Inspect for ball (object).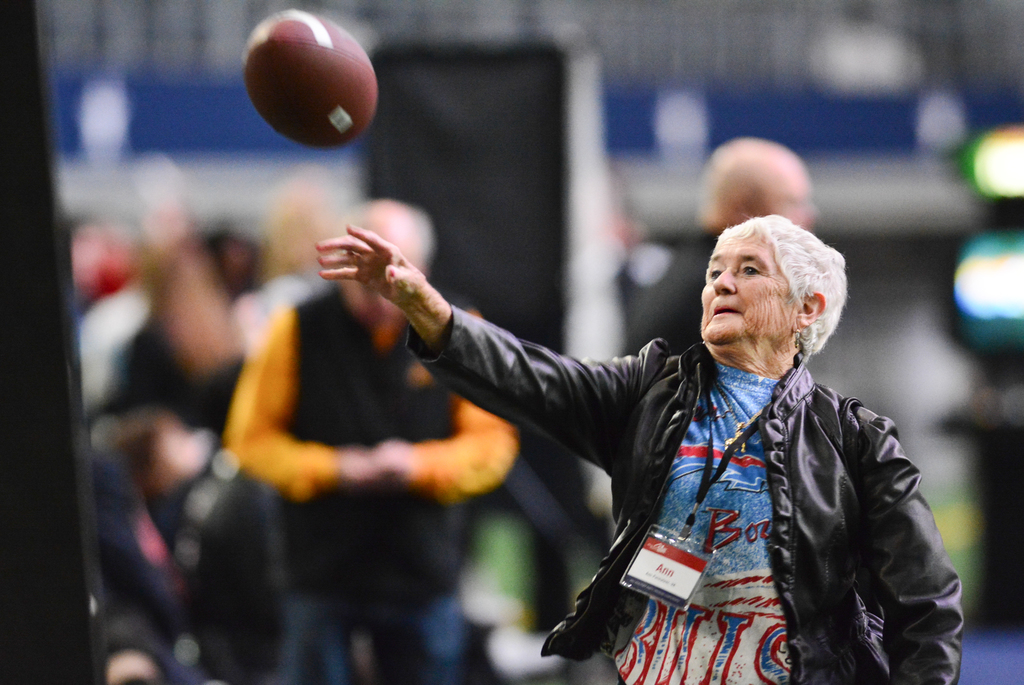
Inspection: 236 6 383 147.
